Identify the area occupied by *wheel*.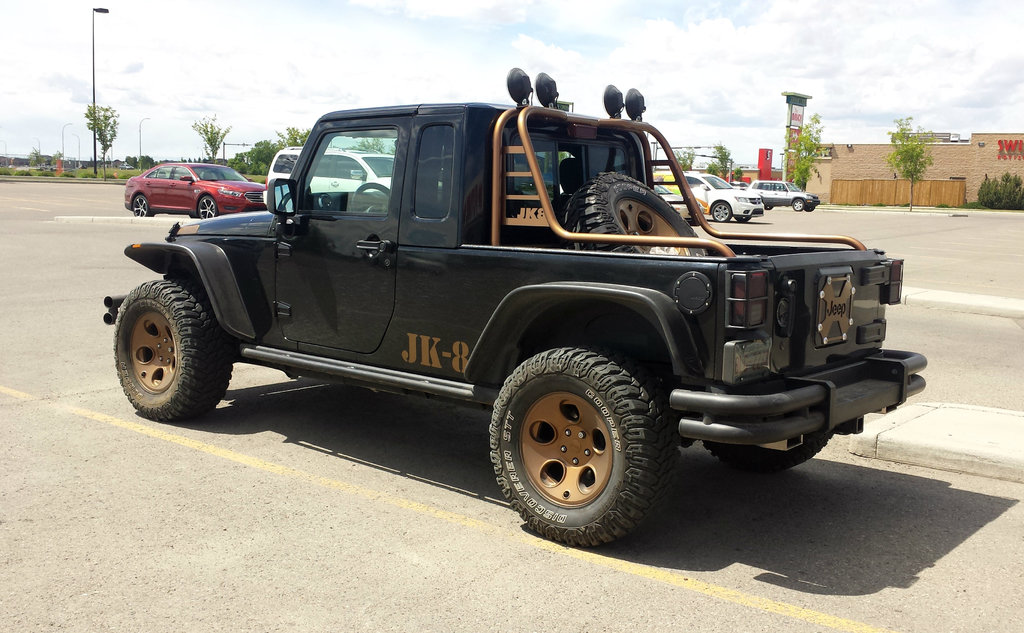
Area: [706, 429, 835, 472].
